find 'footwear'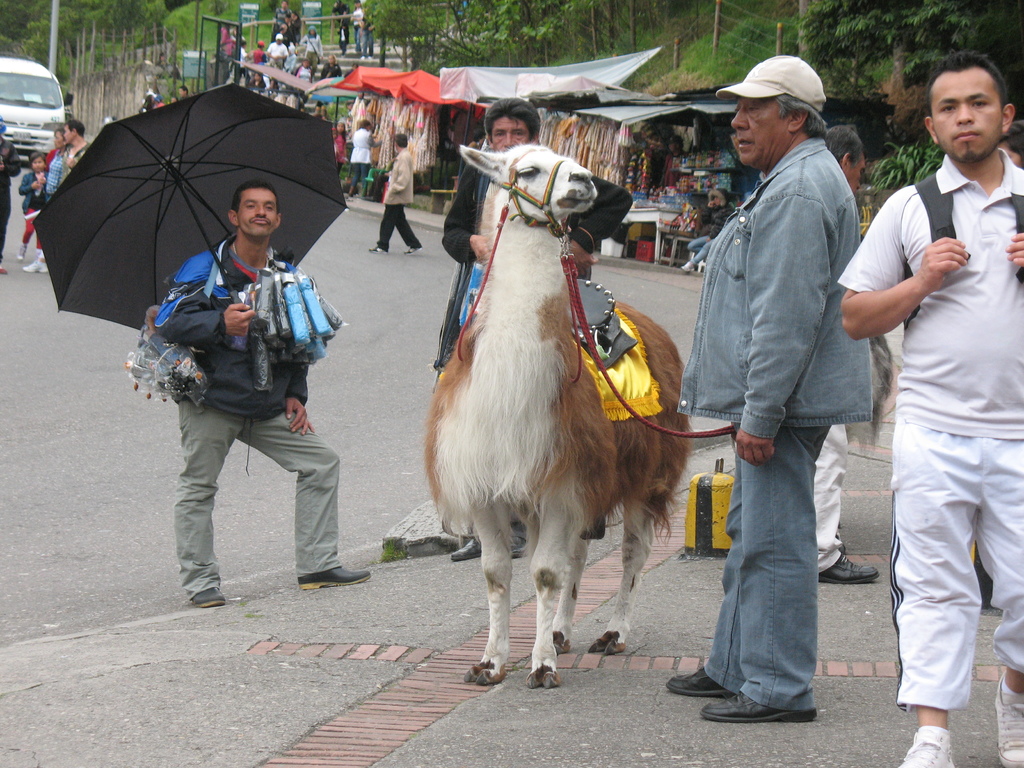
<box>368,248,385,257</box>
